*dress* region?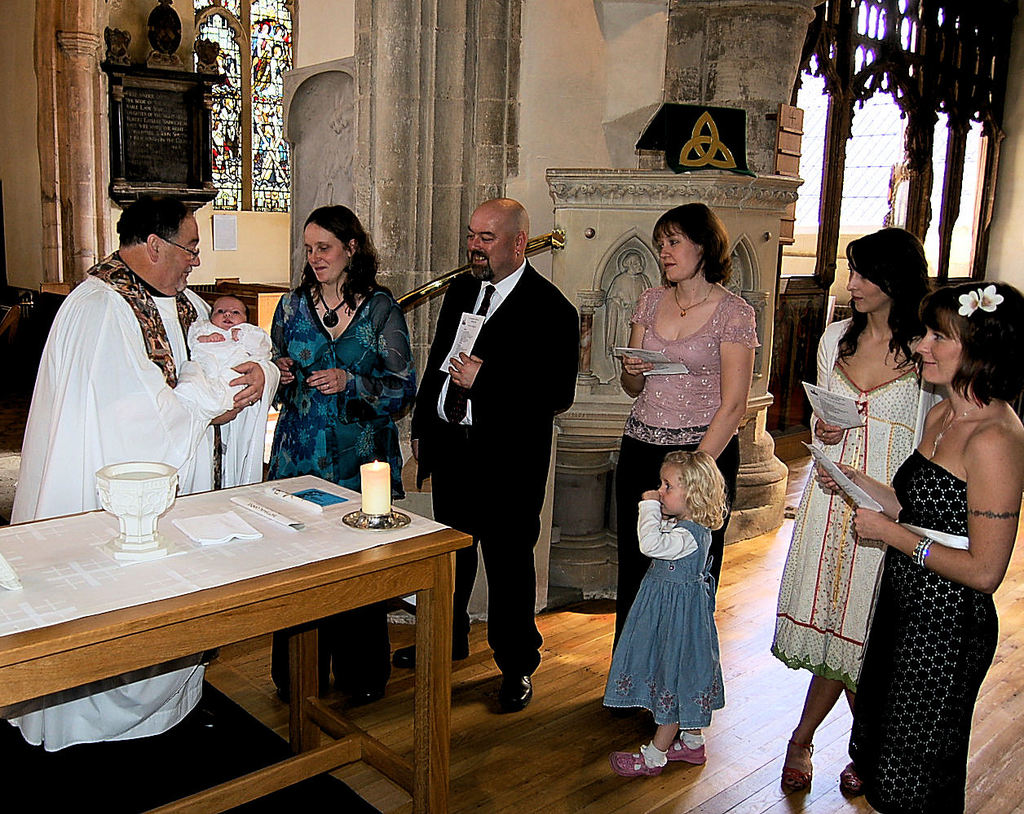
{"x1": 619, "y1": 492, "x2": 739, "y2": 720}
